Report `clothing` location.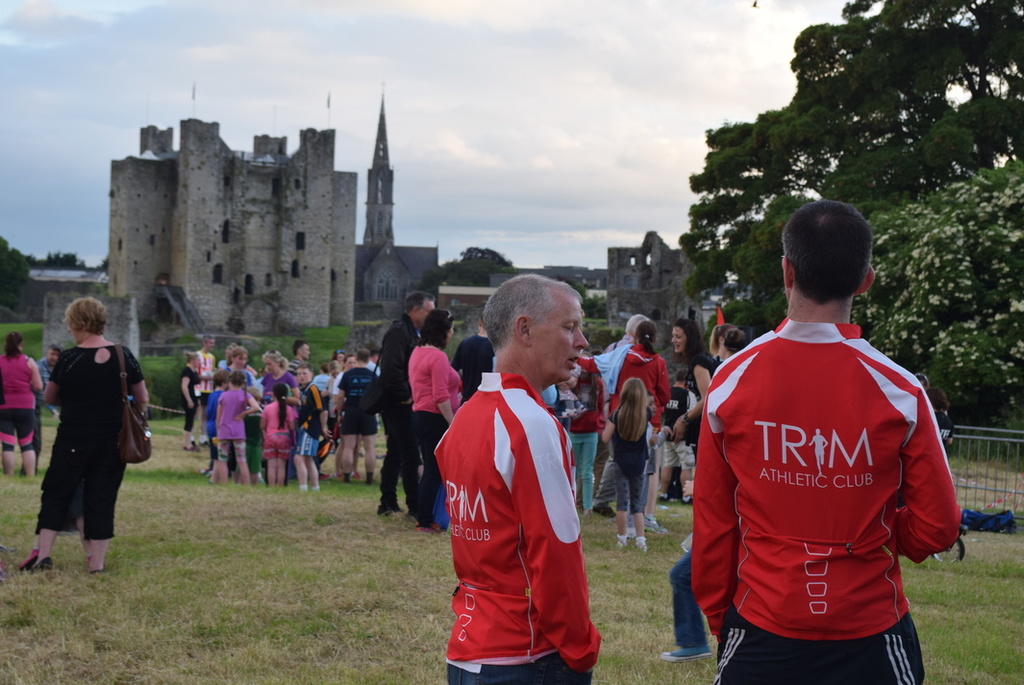
Report: [left=317, top=372, right=337, bottom=387].
